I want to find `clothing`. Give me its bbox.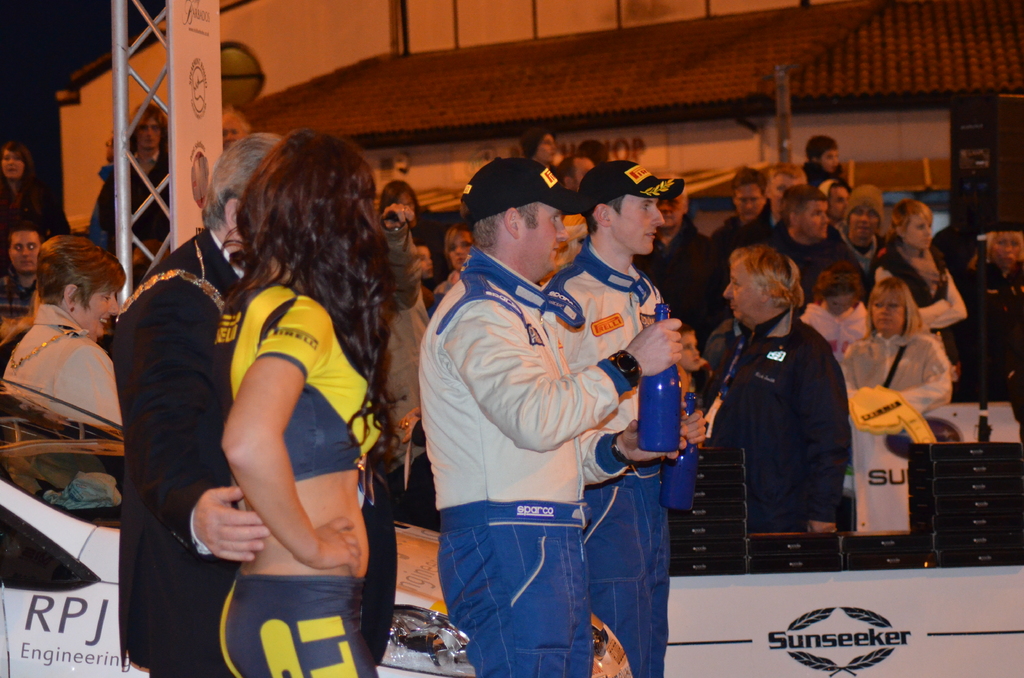
pyautogui.locateOnScreen(220, 267, 373, 486).
